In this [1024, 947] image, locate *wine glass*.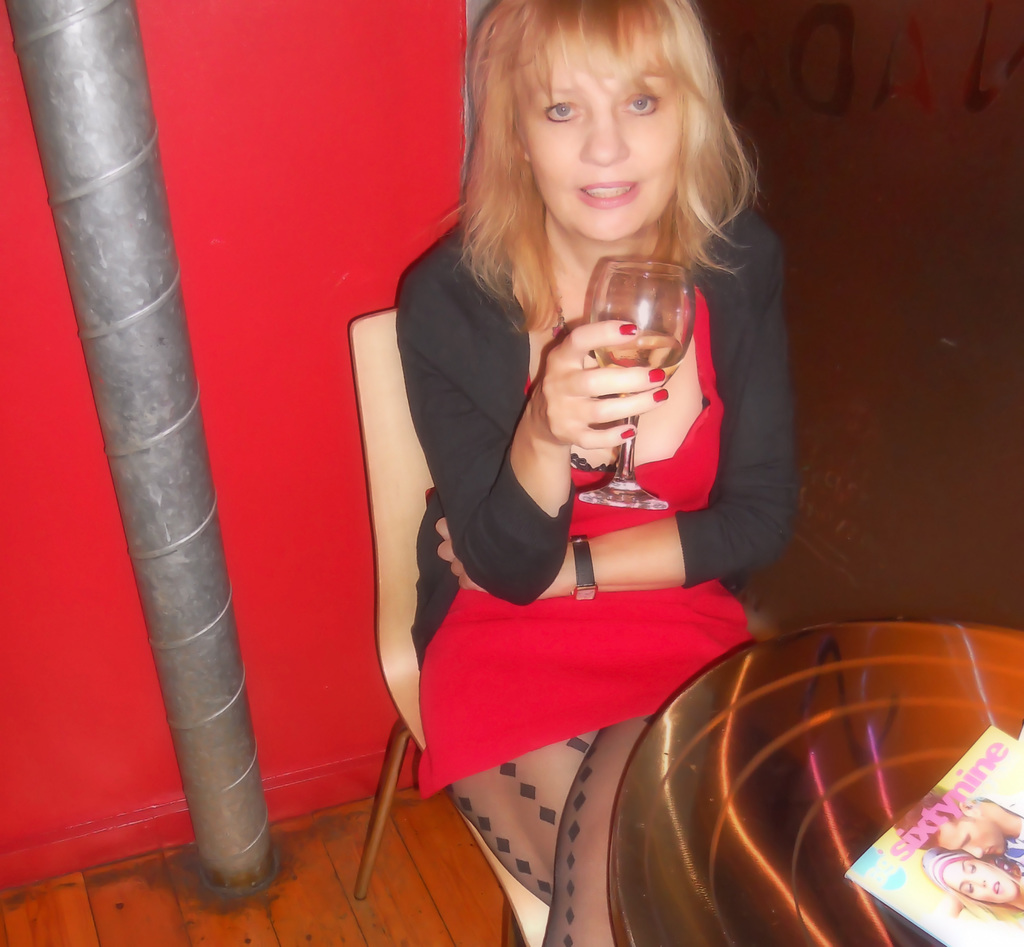
Bounding box: Rect(583, 263, 695, 505).
